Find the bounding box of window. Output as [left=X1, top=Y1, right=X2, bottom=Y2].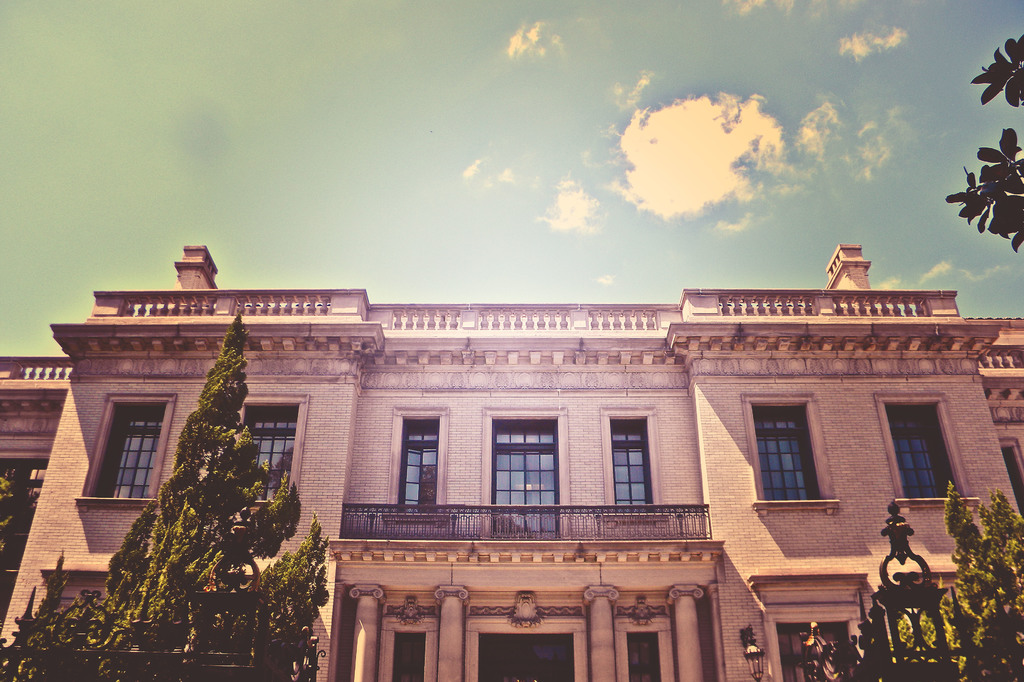
[left=89, top=402, right=166, bottom=498].
